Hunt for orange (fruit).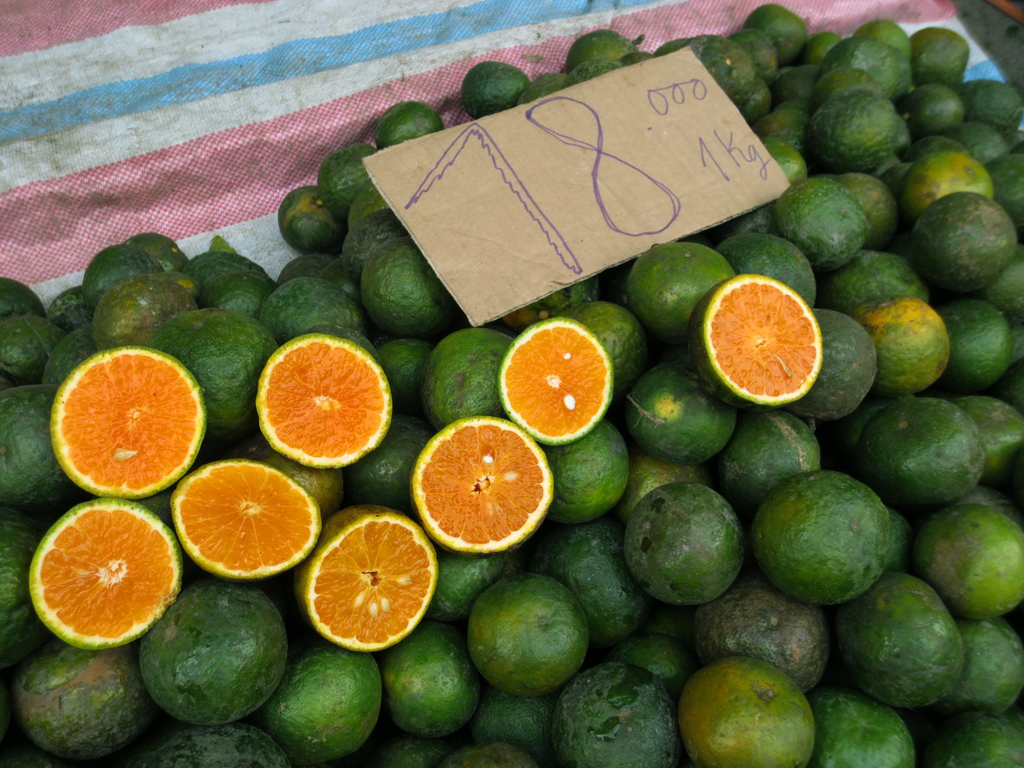
Hunted down at 854:303:948:395.
